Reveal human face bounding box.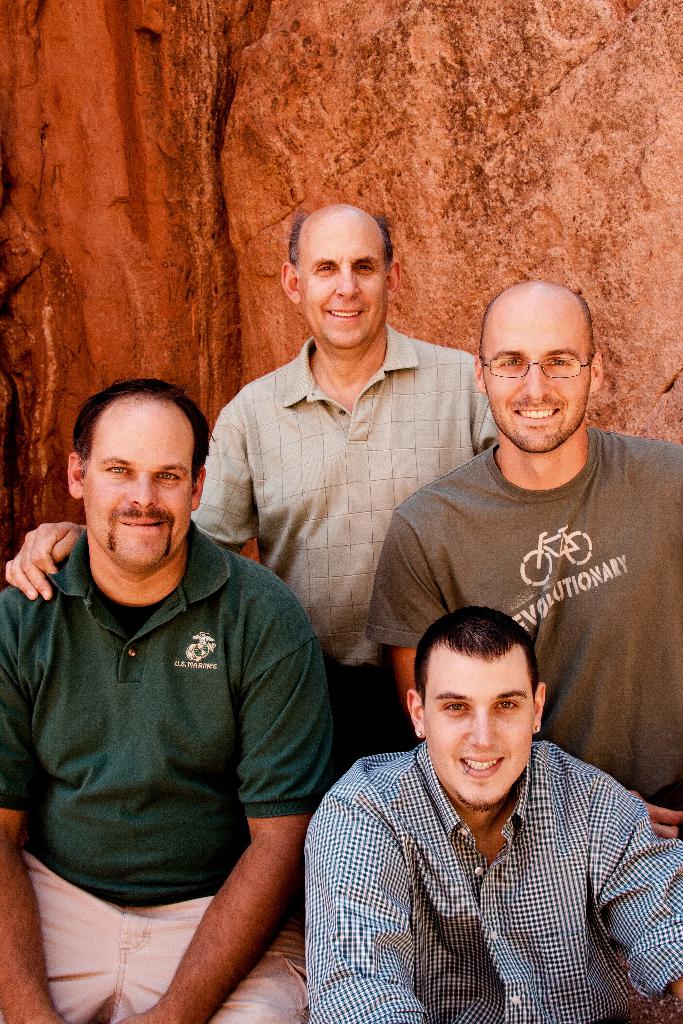
Revealed: (423,661,542,801).
